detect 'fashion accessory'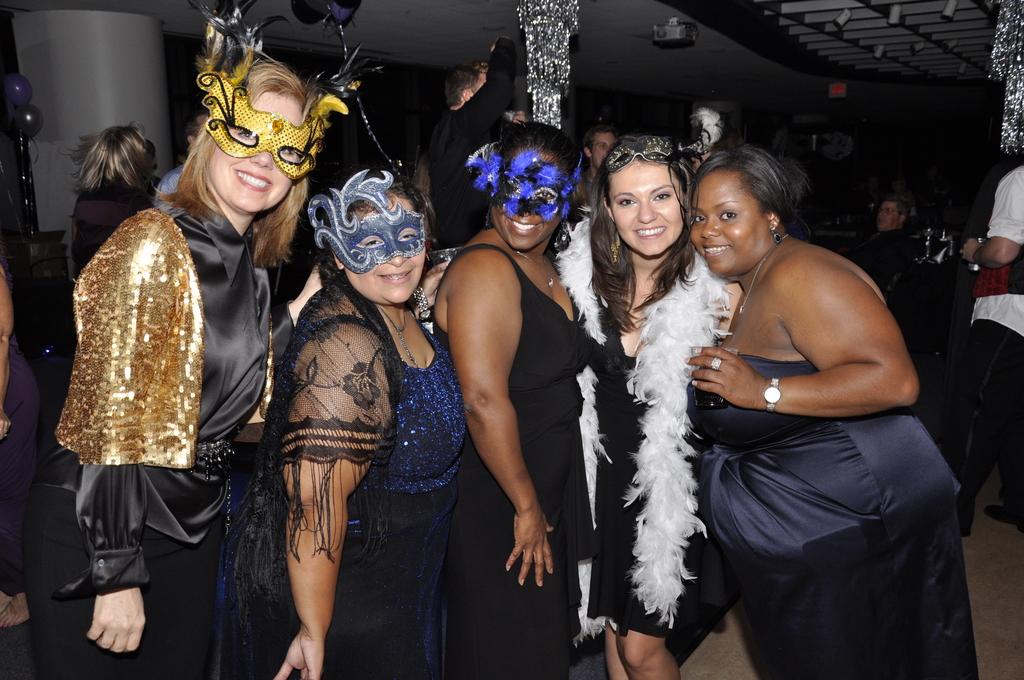
[x1=714, y1=358, x2=724, y2=371]
